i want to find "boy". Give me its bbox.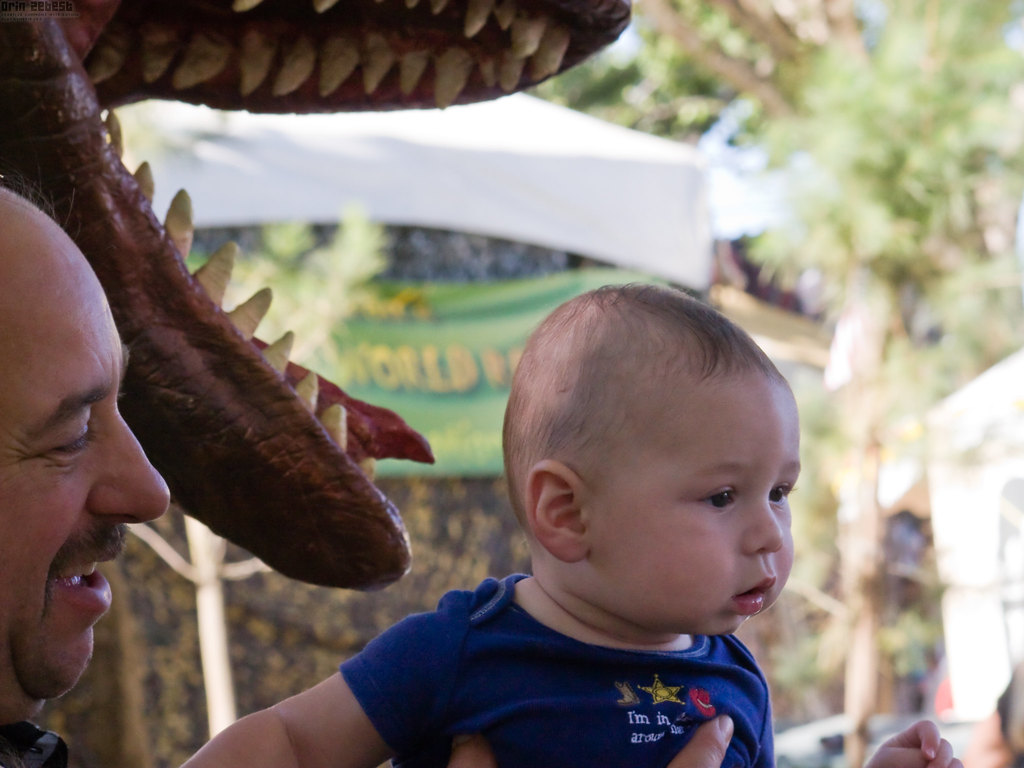
detection(178, 276, 842, 767).
